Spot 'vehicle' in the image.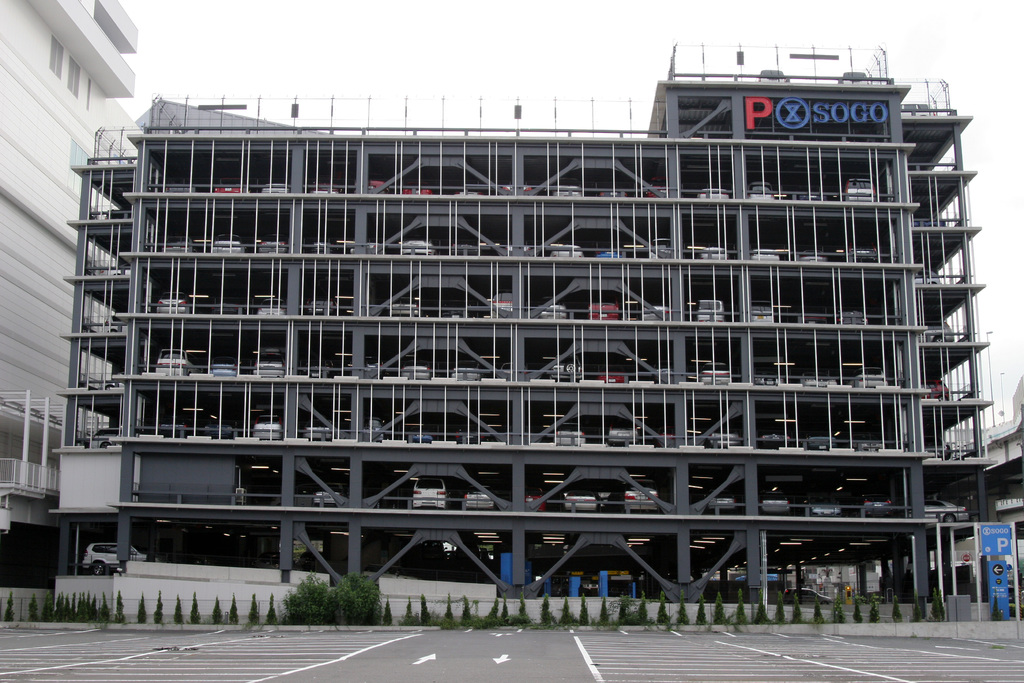
'vehicle' found at 698:183:733:199.
